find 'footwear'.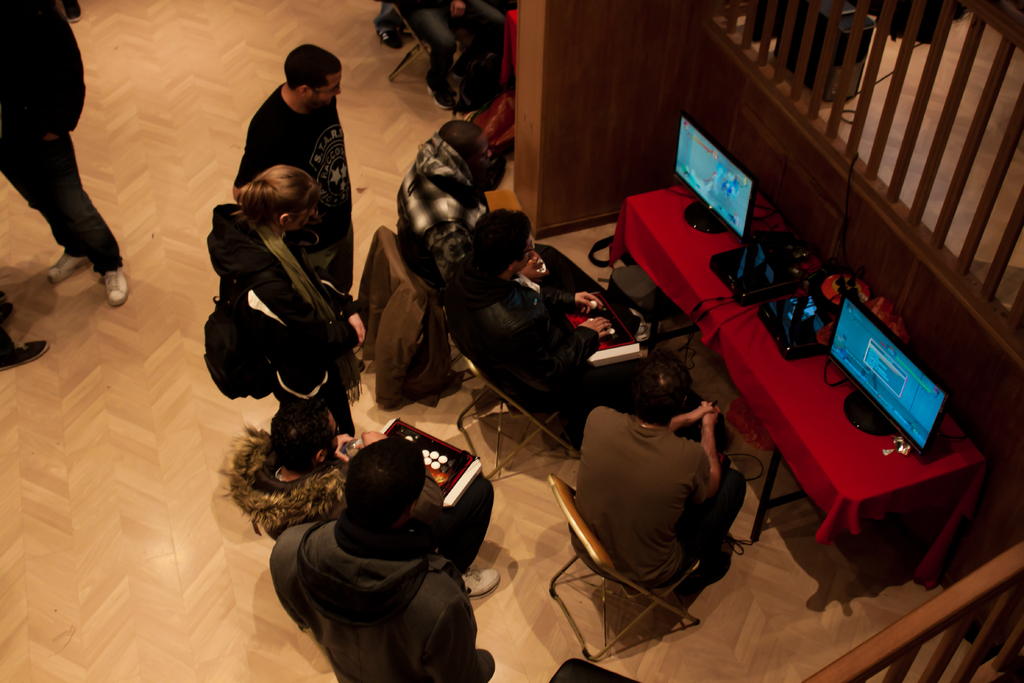
pyautogui.locateOnScreen(462, 568, 500, 602).
